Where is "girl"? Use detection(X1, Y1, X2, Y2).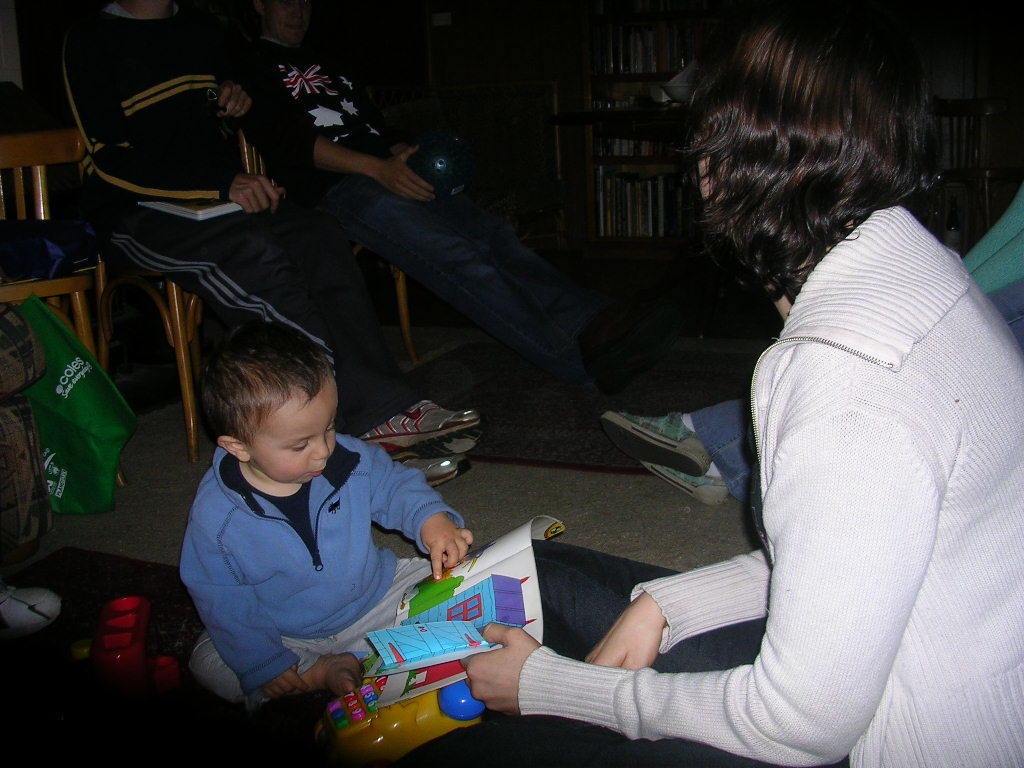
detection(404, 14, 1023, 767).
